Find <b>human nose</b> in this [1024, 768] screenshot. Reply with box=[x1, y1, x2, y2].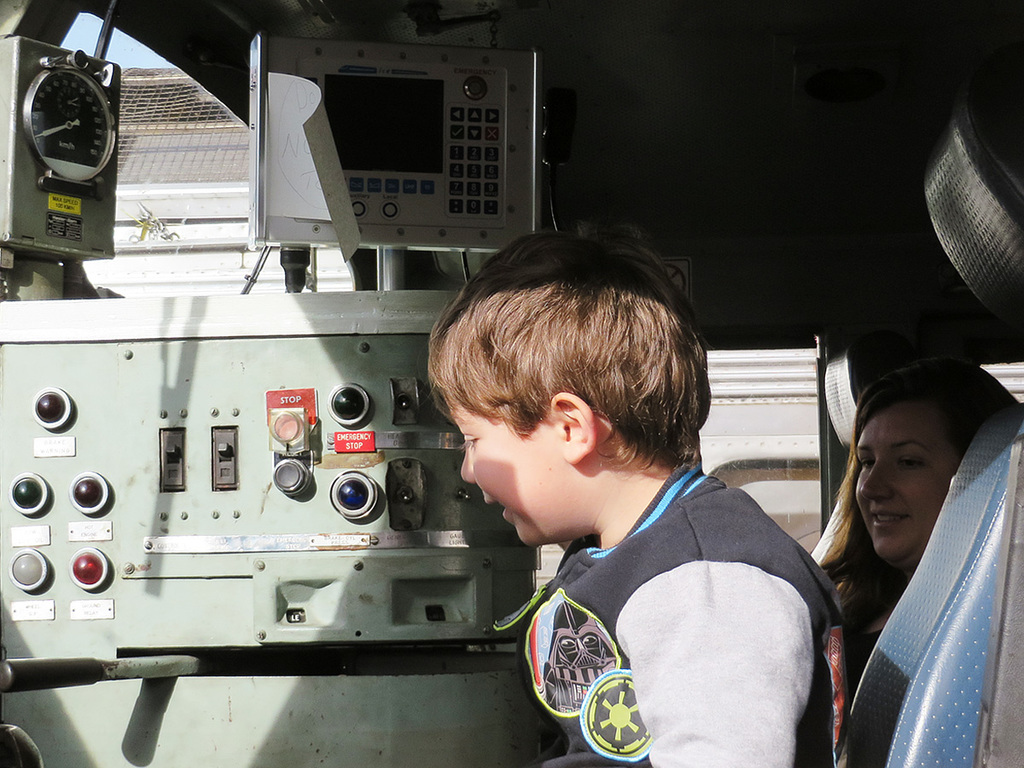
box=[860, 461, 894, 501].
